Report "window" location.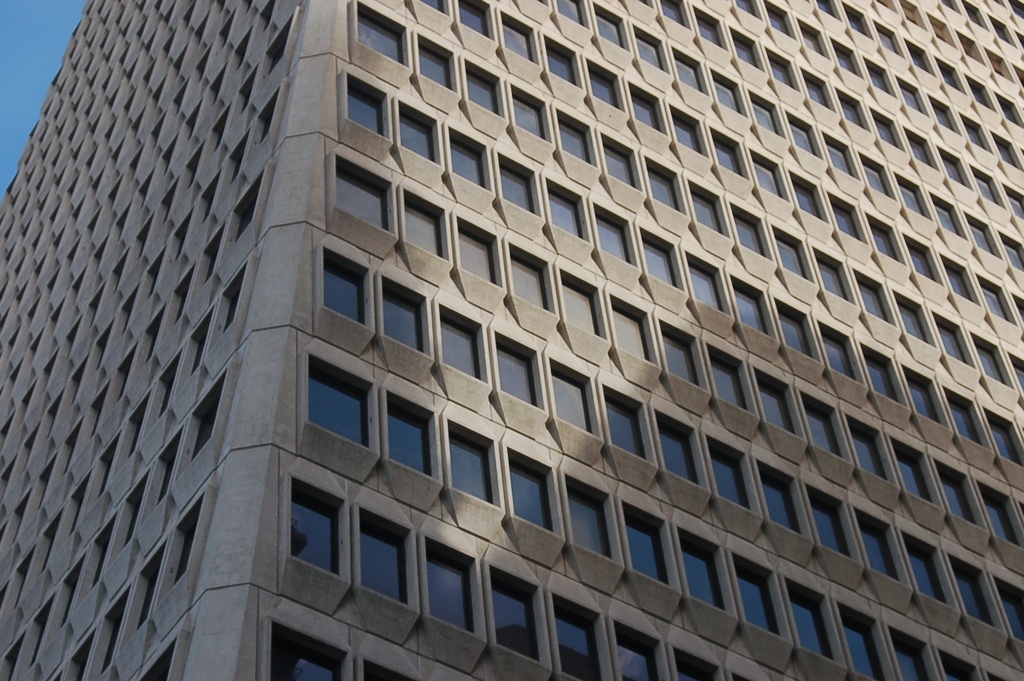
Report: 549:195:580:238.
